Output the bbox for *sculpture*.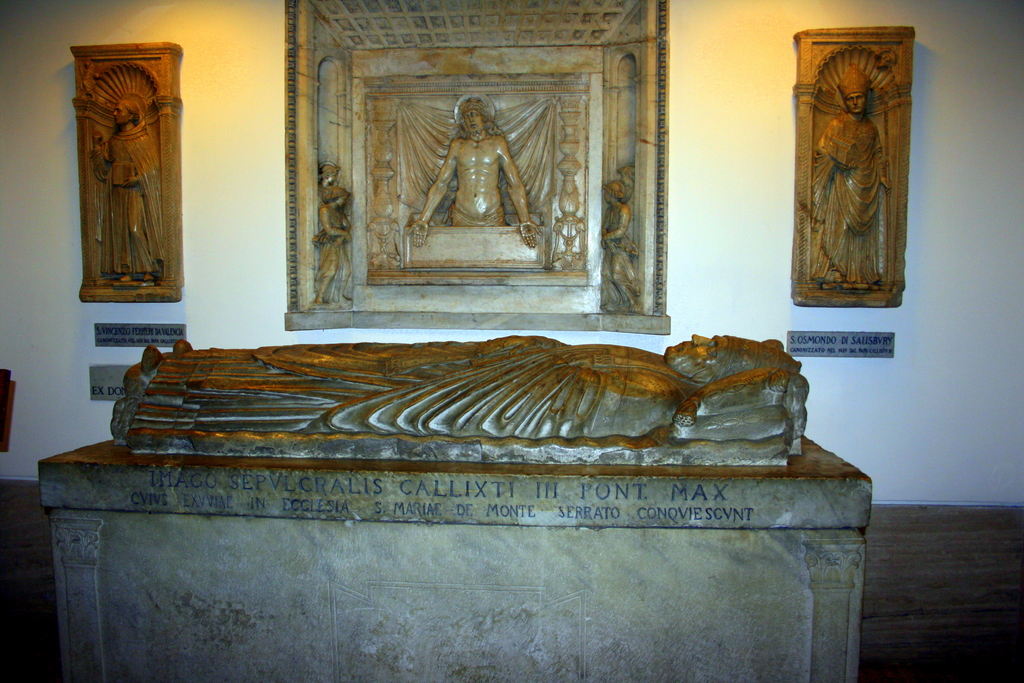
(399,90,548,252).
